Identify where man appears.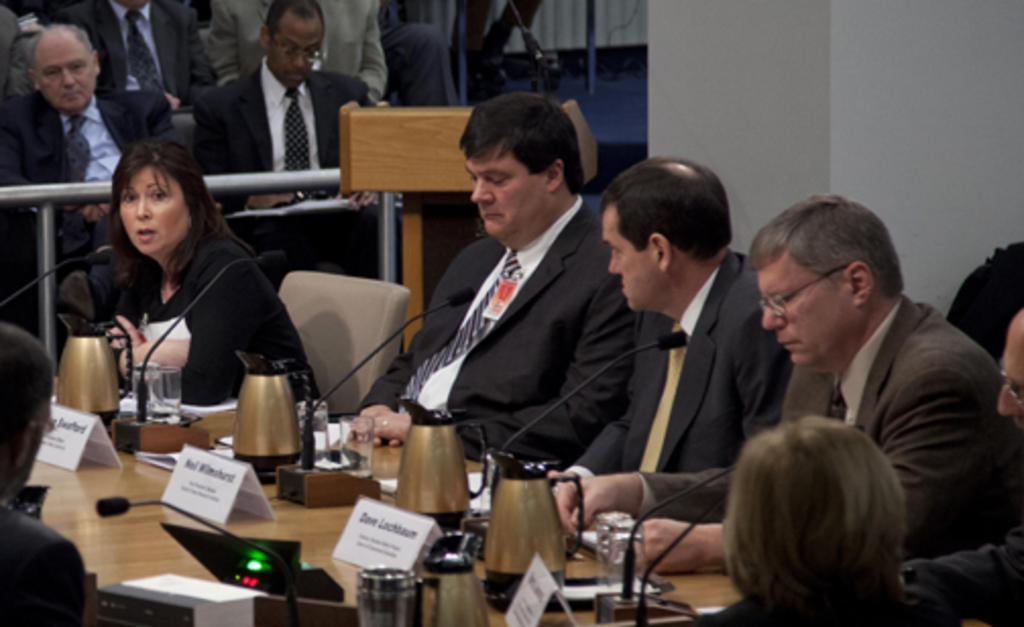
Appears at l=59, t=0, r=218, b=110.
